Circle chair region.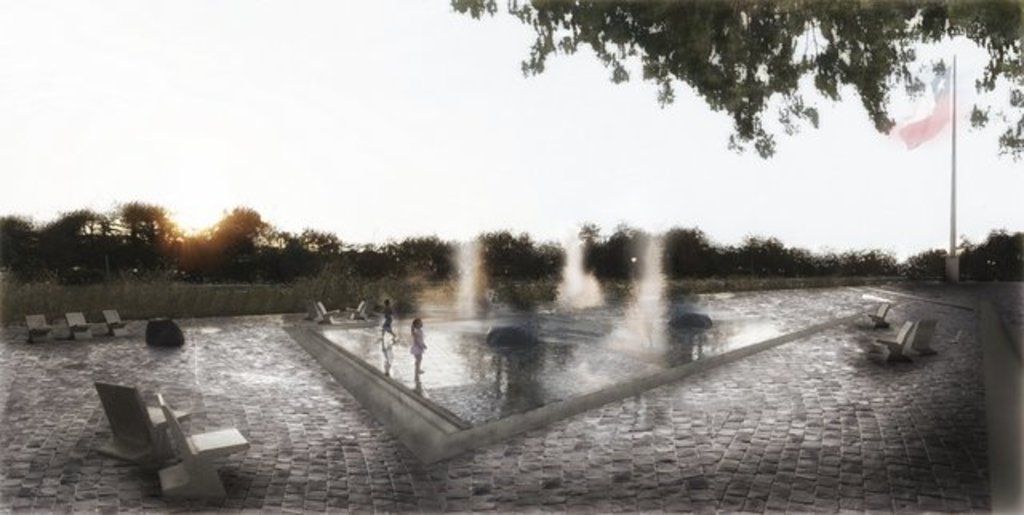
Region: bbox=[162, 392, 253, 491].
